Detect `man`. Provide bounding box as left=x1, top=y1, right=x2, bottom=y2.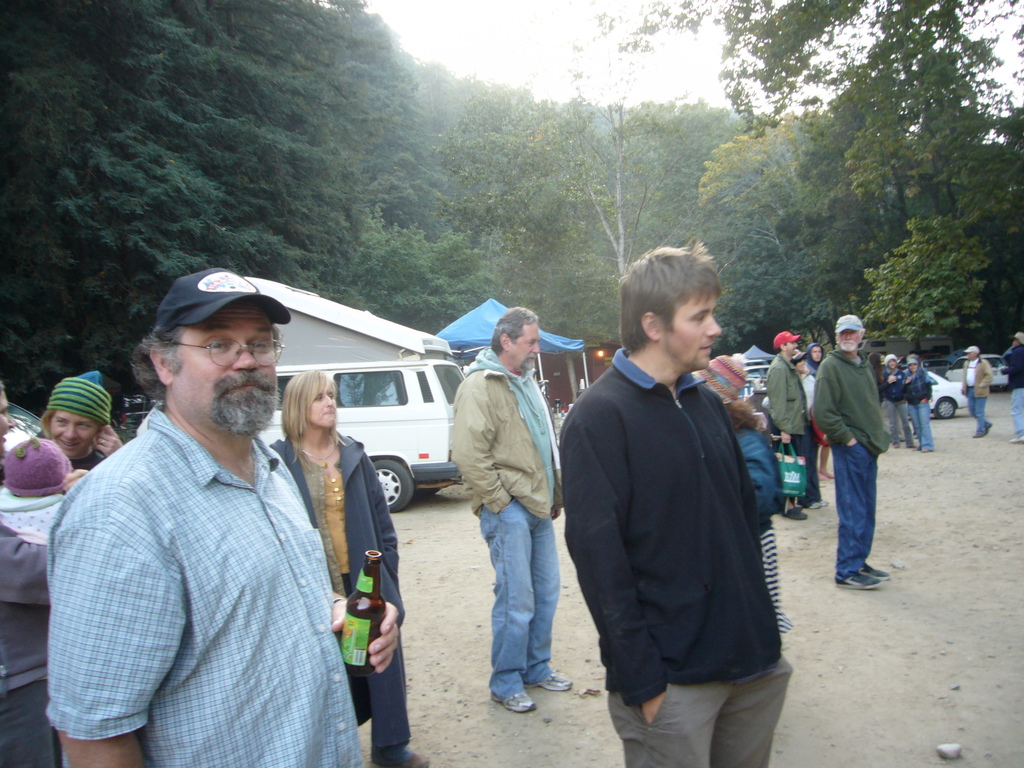
left=55, top=270, right=397, bottom=767.
